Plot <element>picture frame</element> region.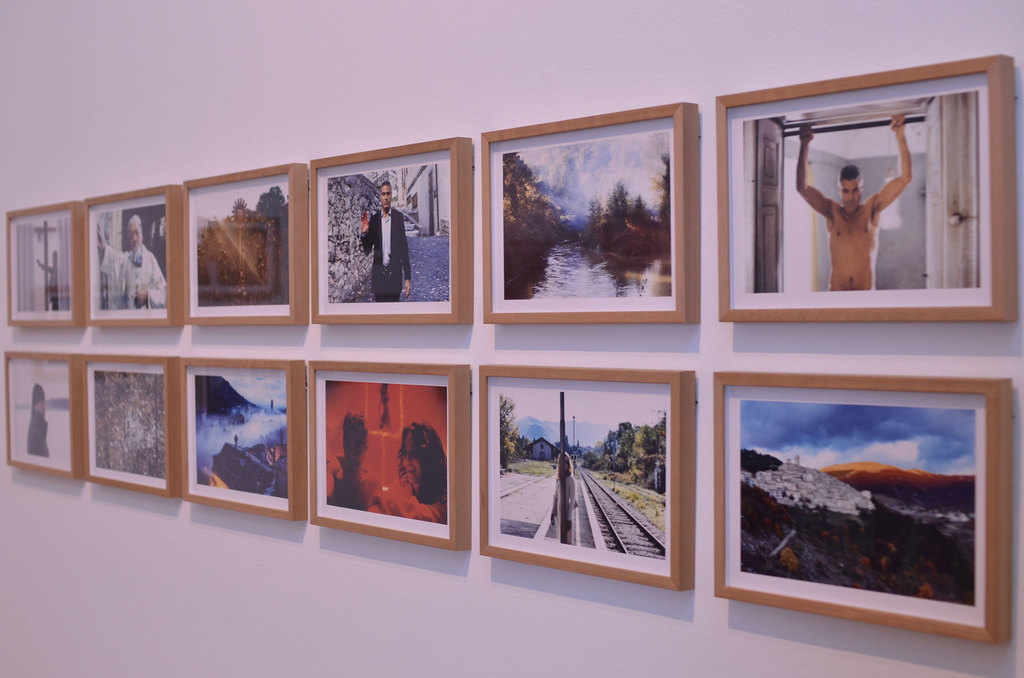
Plotted at region(186, 161, 309, 323).
